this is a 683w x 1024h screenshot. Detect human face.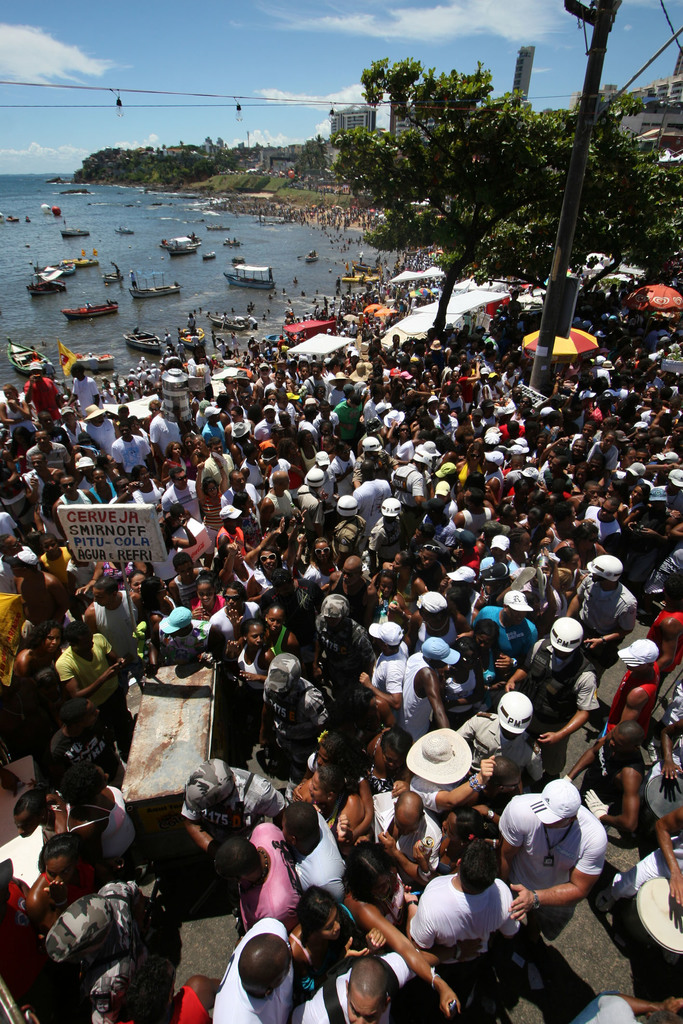
208,483,219,497.
